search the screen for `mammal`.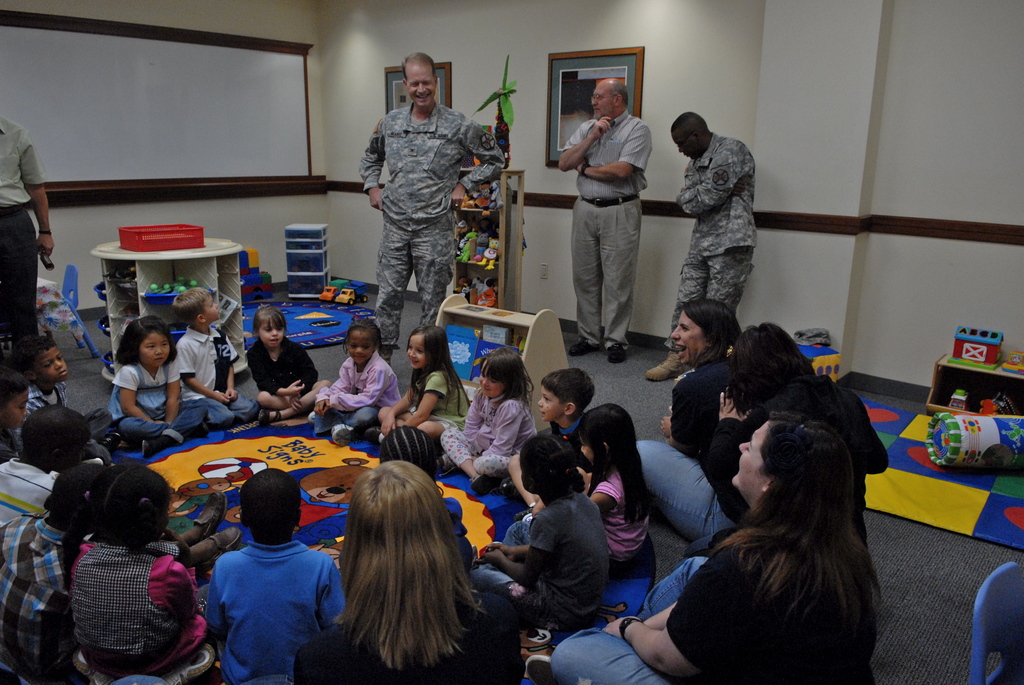
Found at locate(186, 287, 252, 427).
